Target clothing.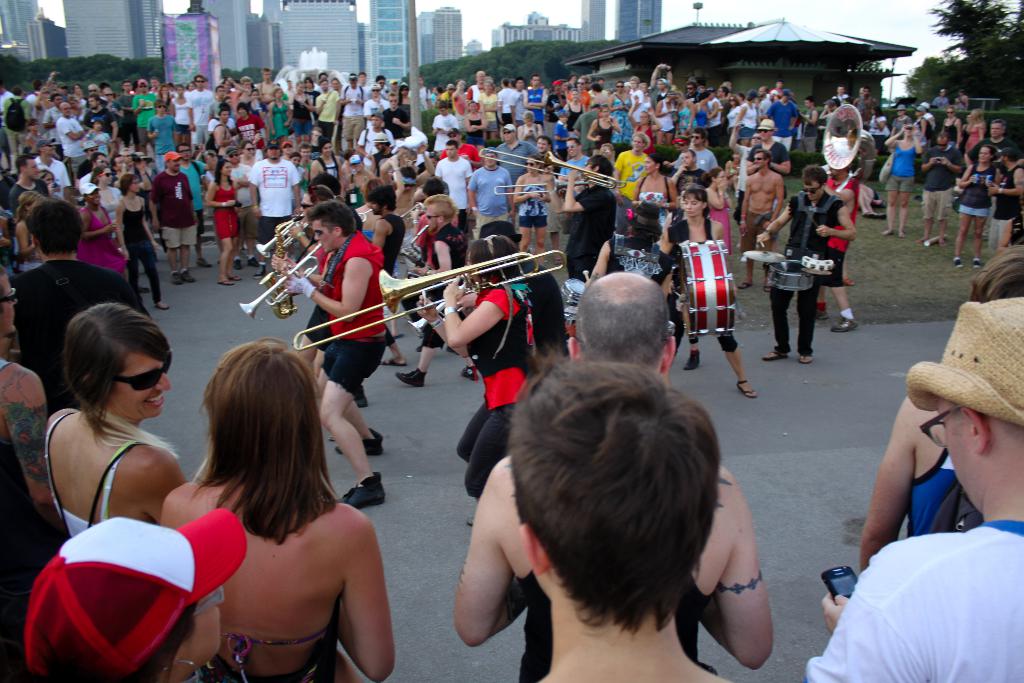
Target region: x1=661 y1=97 x2=676 y2=133.
